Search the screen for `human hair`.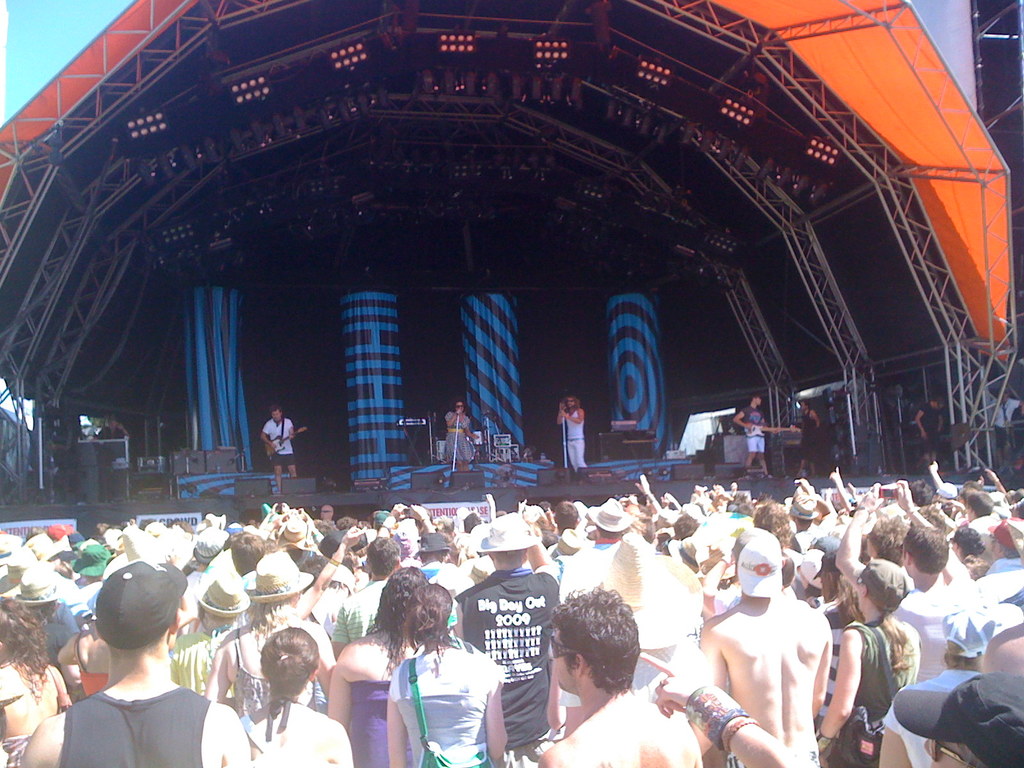
Found at 783:553:796:590.
